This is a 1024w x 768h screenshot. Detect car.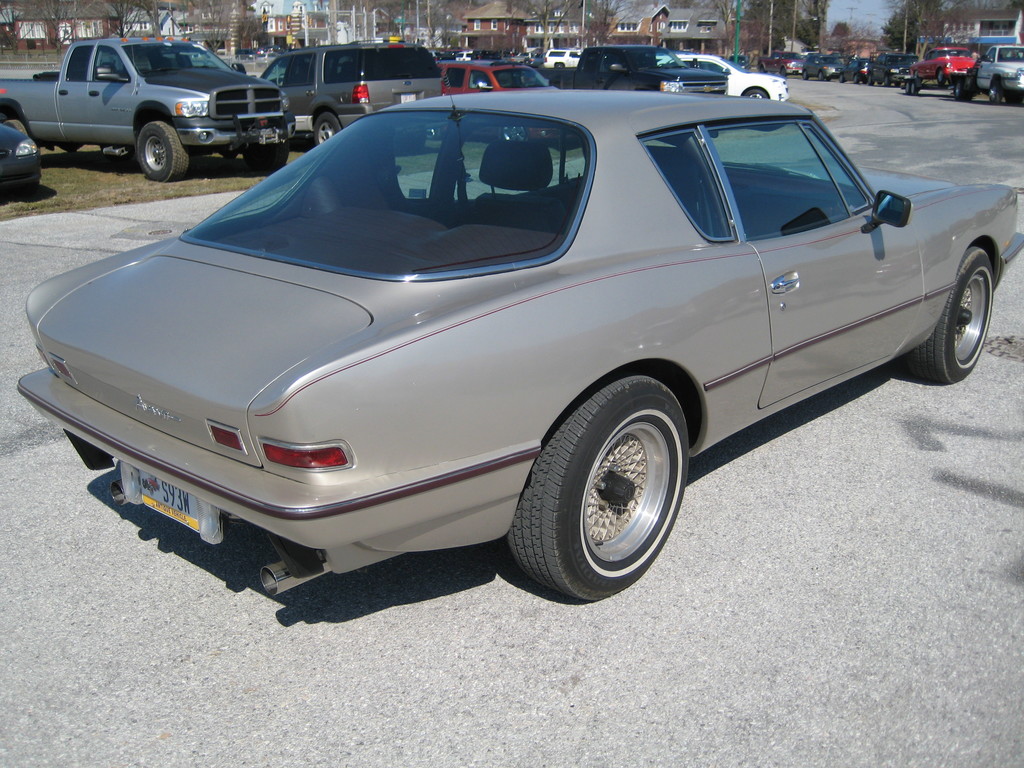
{"left": 0, "top": 32, "right": 300, "bottom": 177}.
